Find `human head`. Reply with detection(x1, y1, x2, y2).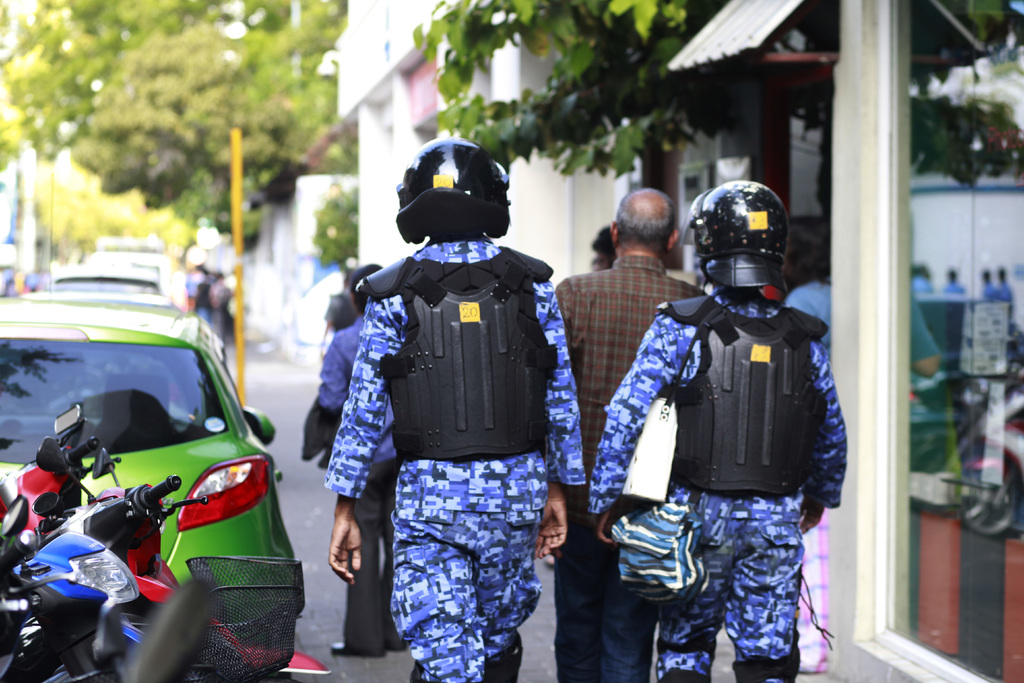
detection(610, 193, 680, 257).
